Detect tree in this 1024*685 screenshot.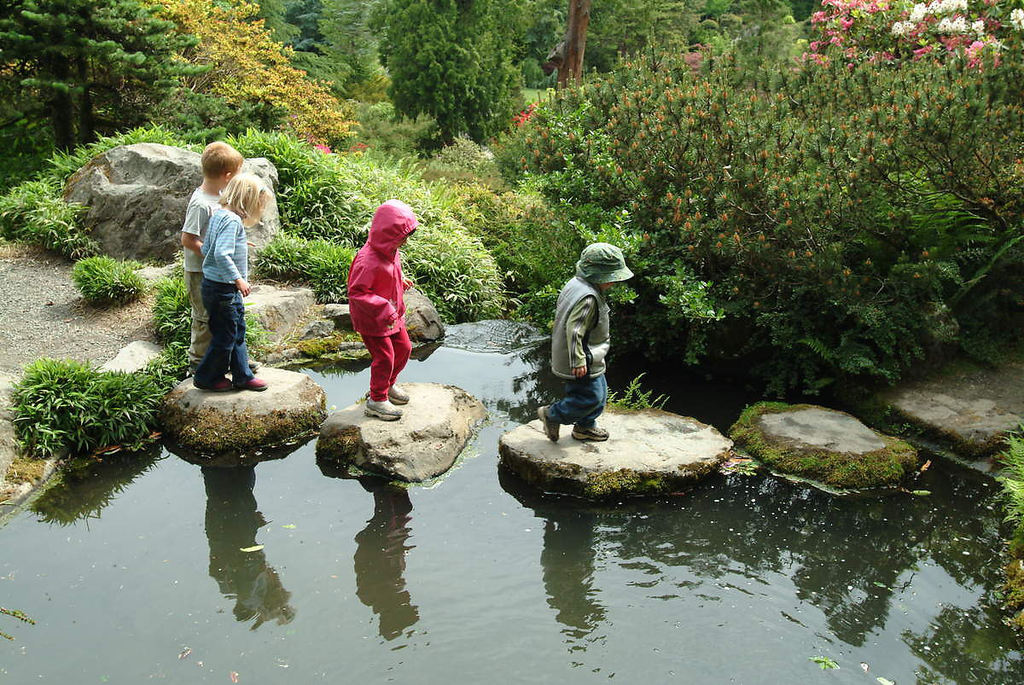
Detection: [913, 0, 1023, 317].
